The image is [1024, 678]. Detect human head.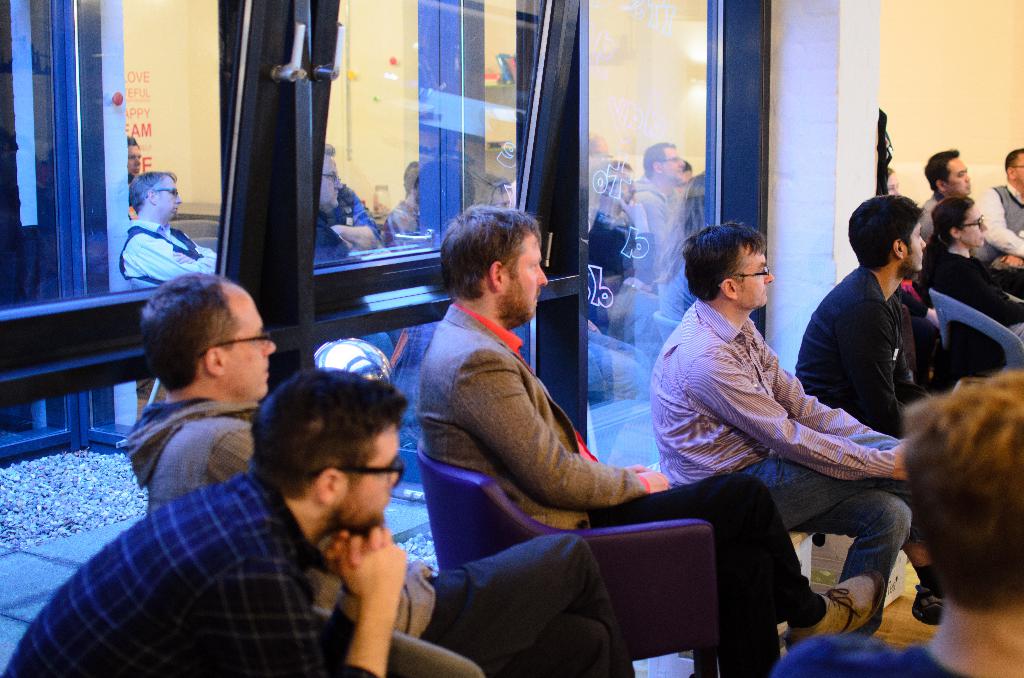
Detection: 932, 195, 986, 250.
